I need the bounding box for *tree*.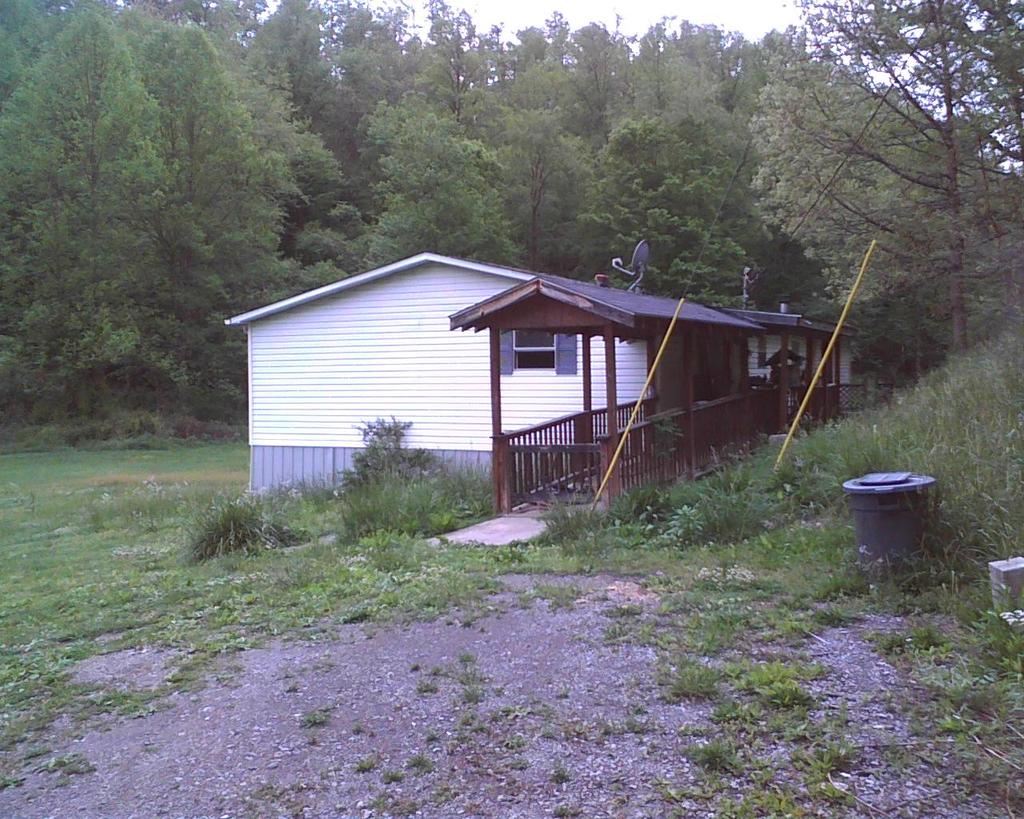
Here it is: bbox=(638, 26, 714, 126).
